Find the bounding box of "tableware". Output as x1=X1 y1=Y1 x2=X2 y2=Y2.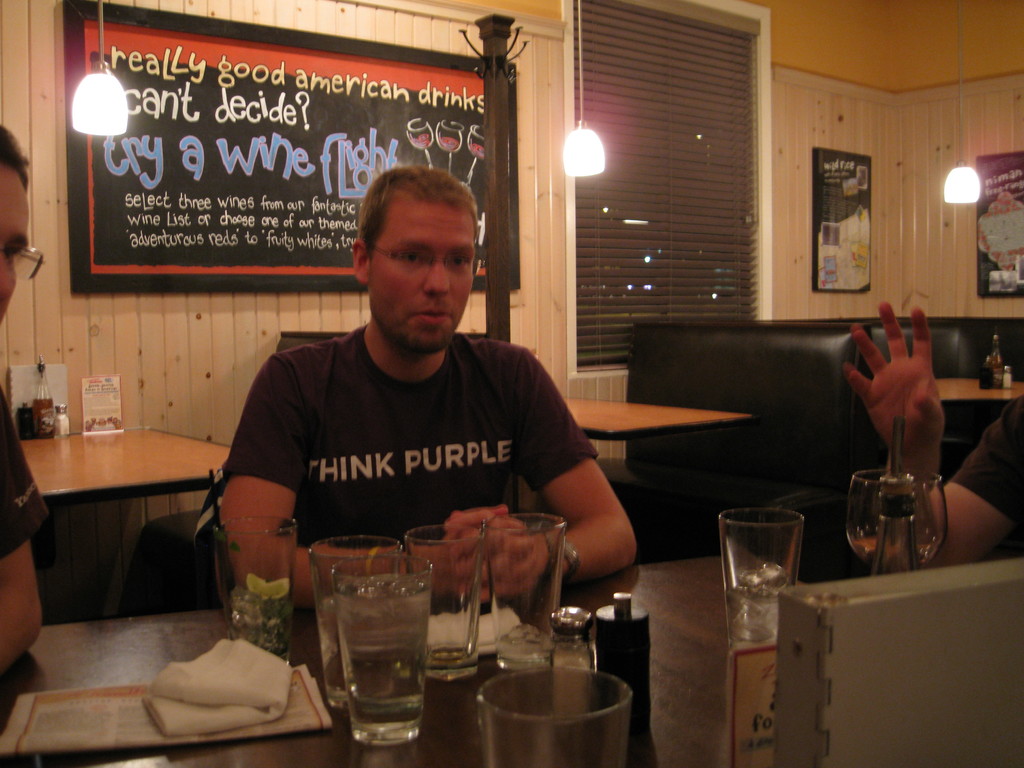
x1=486 y1=509 x2=568 y2=671.
